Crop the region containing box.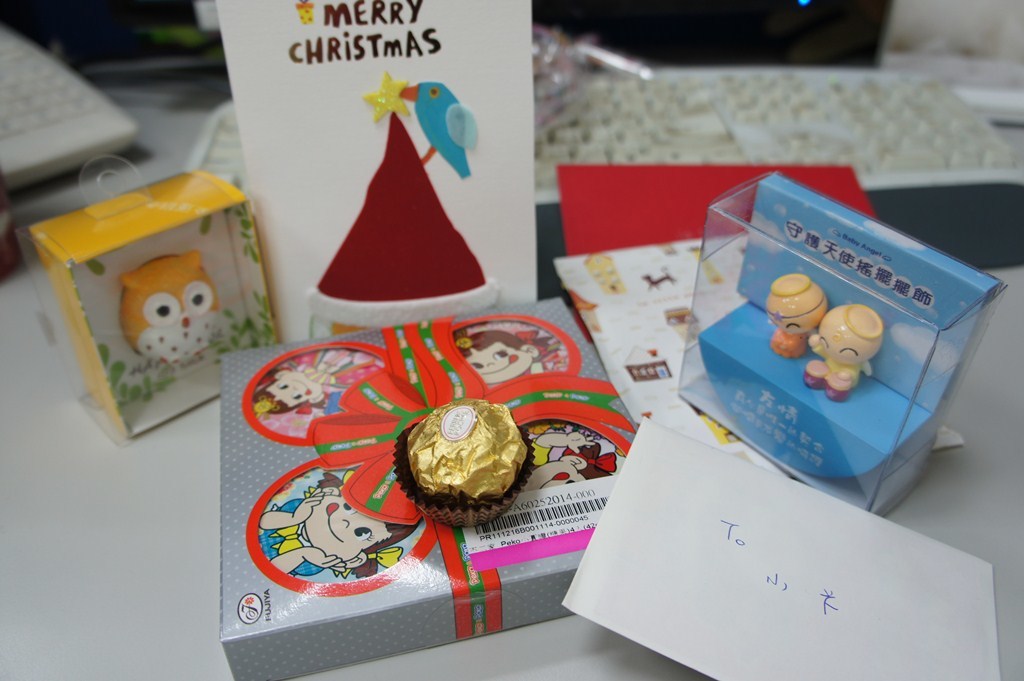
Crop region: (x1=25, y1=166, x2=279, y2=452).
